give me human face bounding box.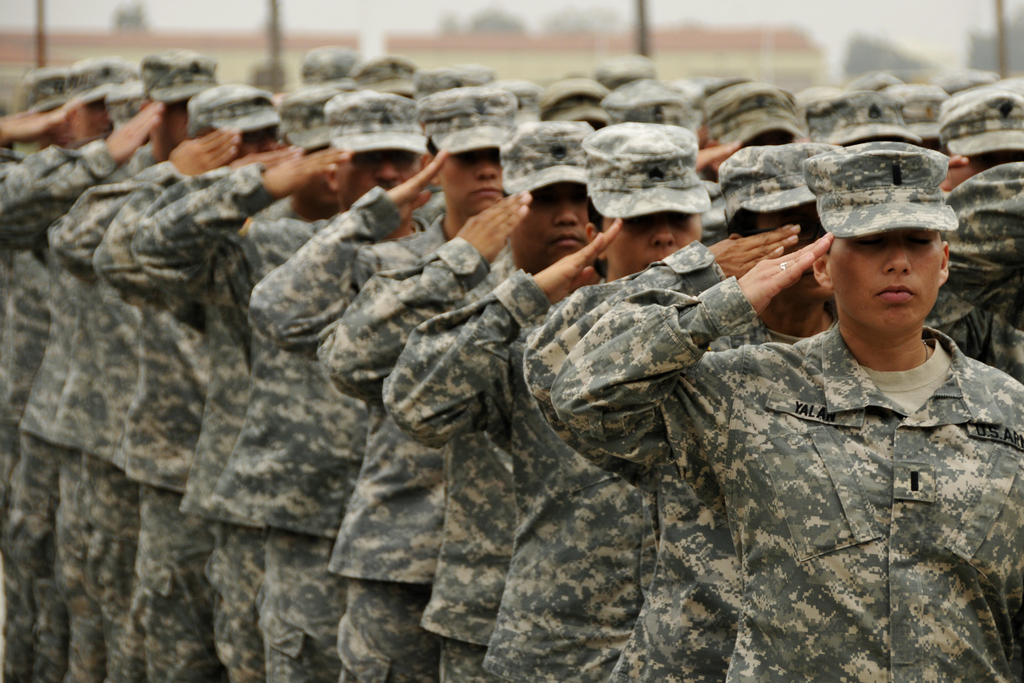
(607, 213, 703, 276).
